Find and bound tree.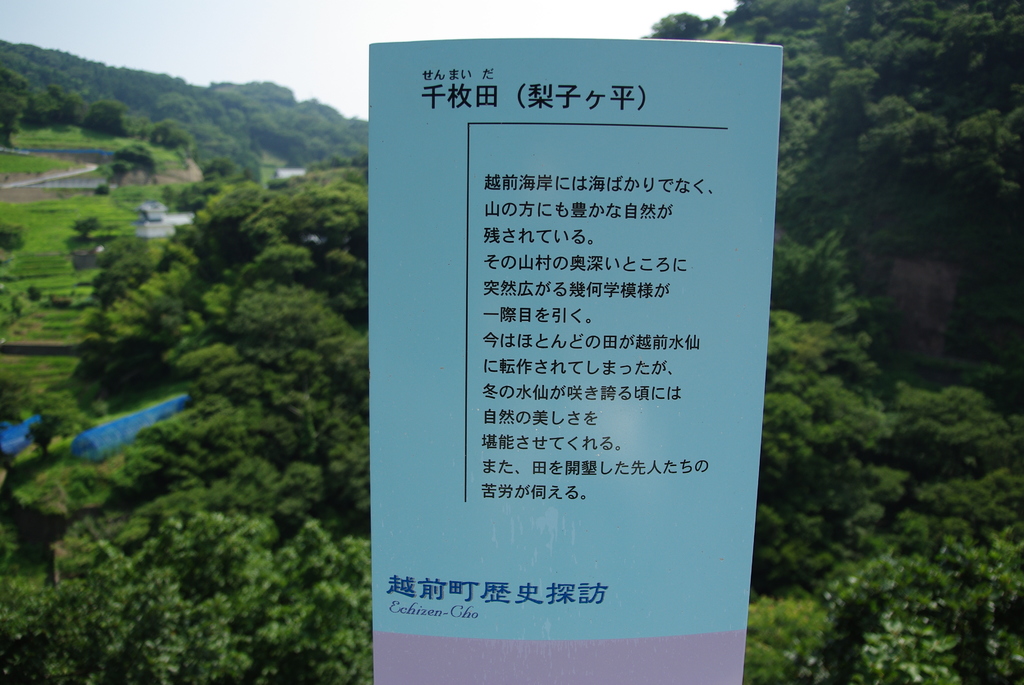
Bound: 748 595 836 684.
